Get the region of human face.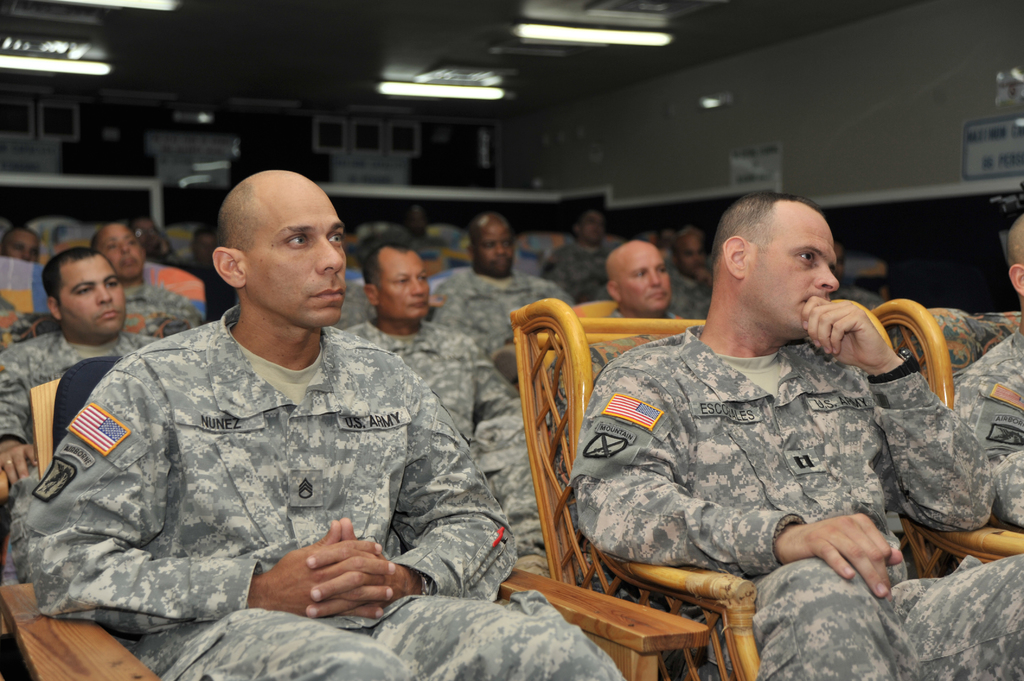
locate(58, 253, 125, 338).
